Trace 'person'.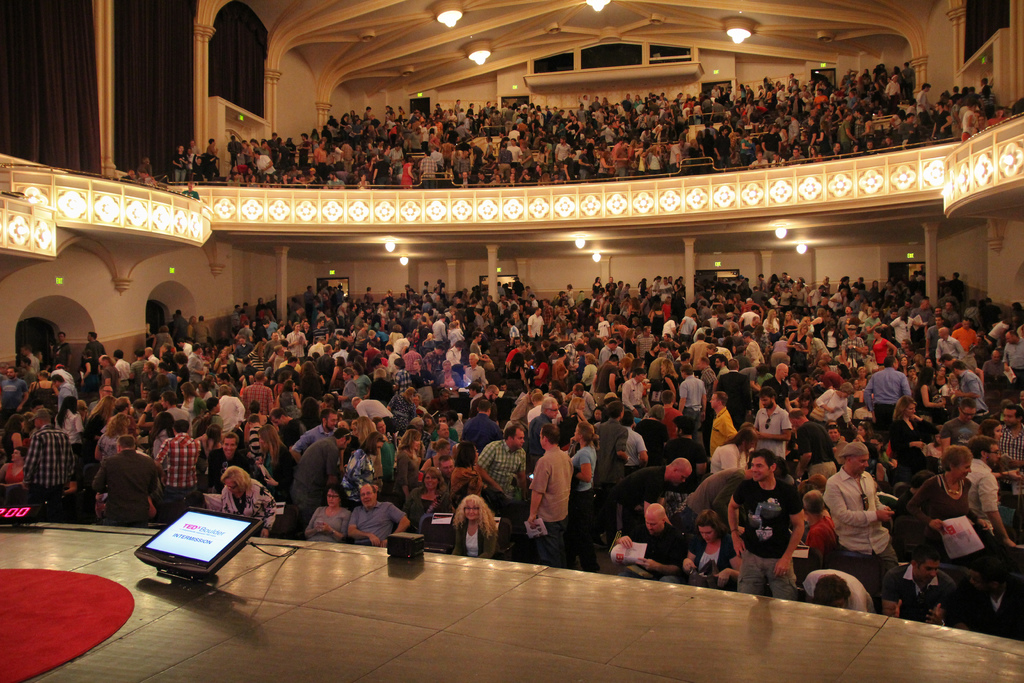
Traced to bbox=[682, 510, 744, 590].
